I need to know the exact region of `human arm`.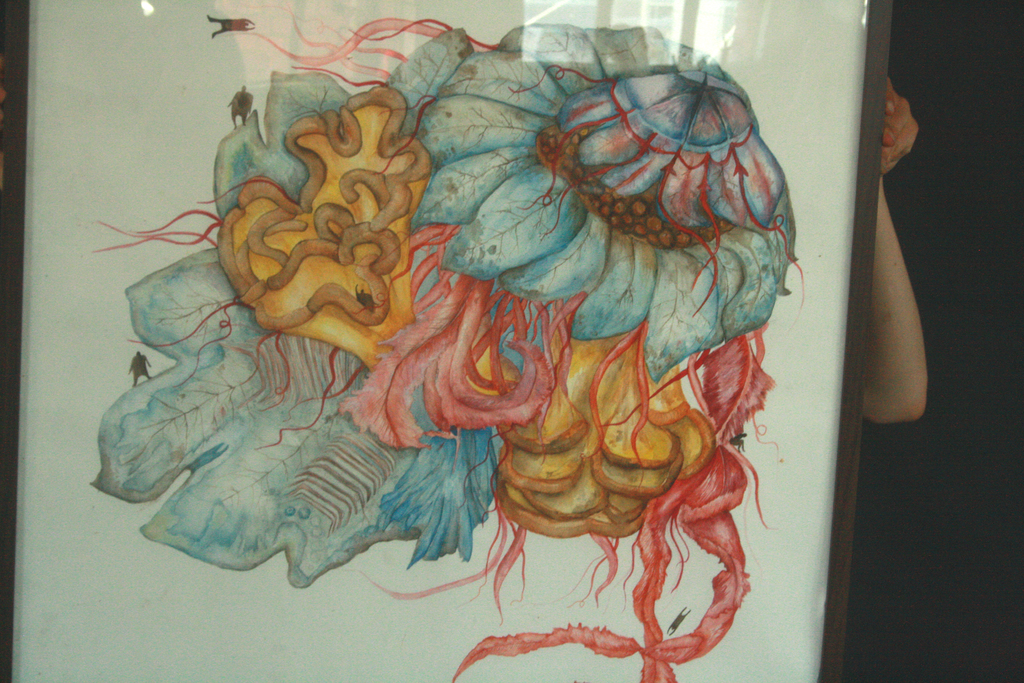
Region: bbox=(856, 73, 936, 431).
